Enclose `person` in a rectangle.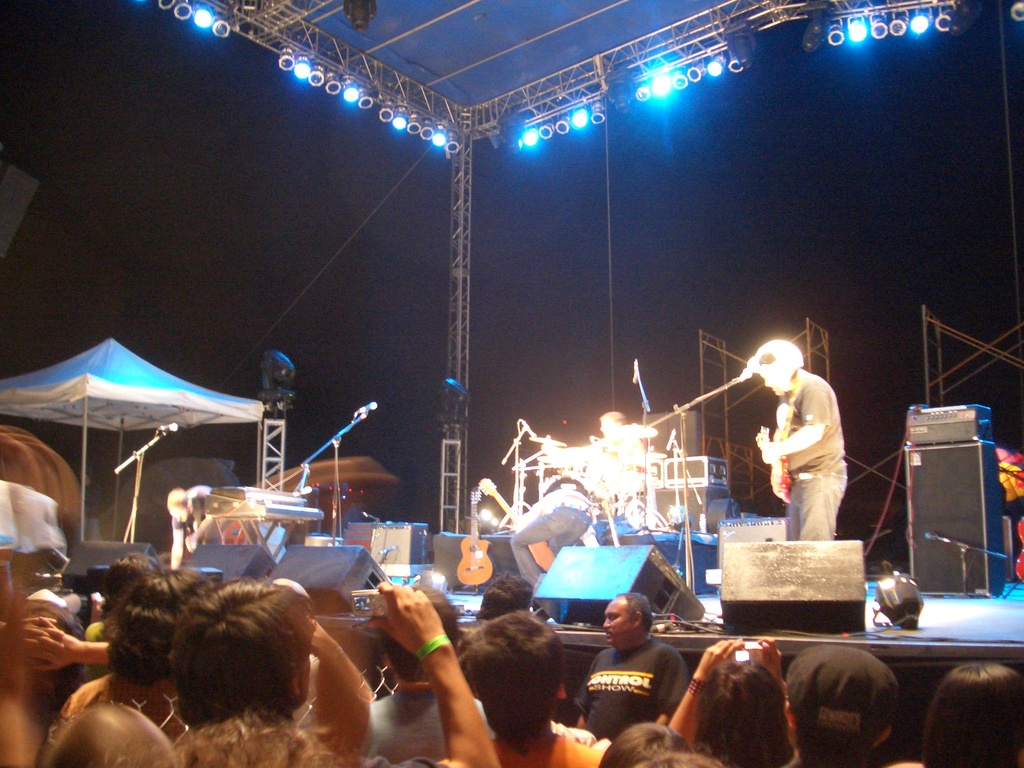
(168,577,374,751).
